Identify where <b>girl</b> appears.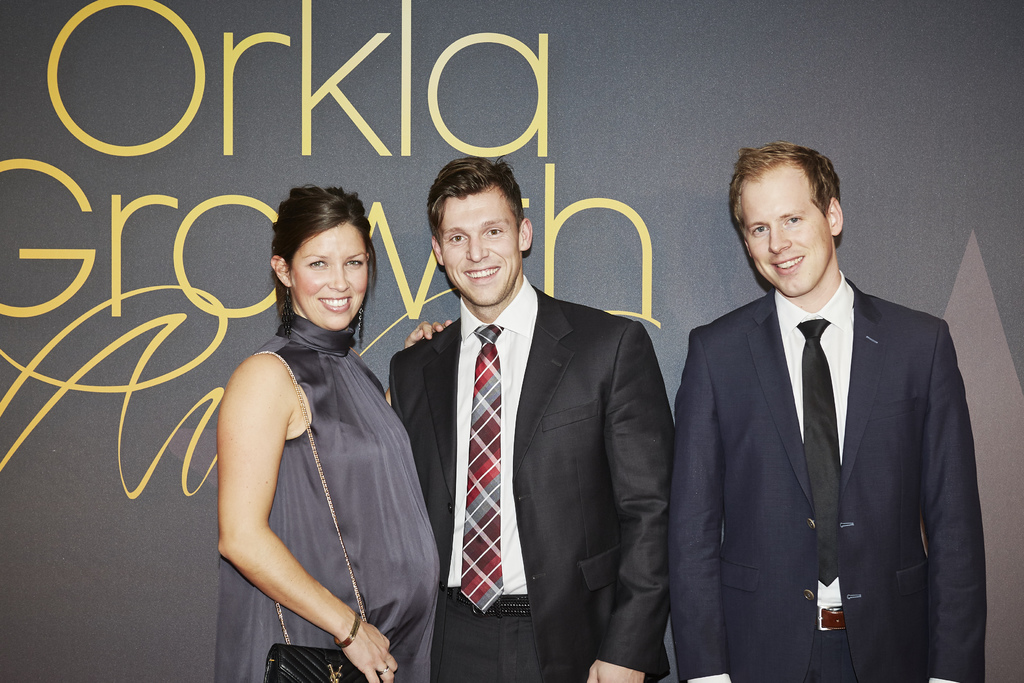
Appears at BBox(216, 180, 438, 682).
